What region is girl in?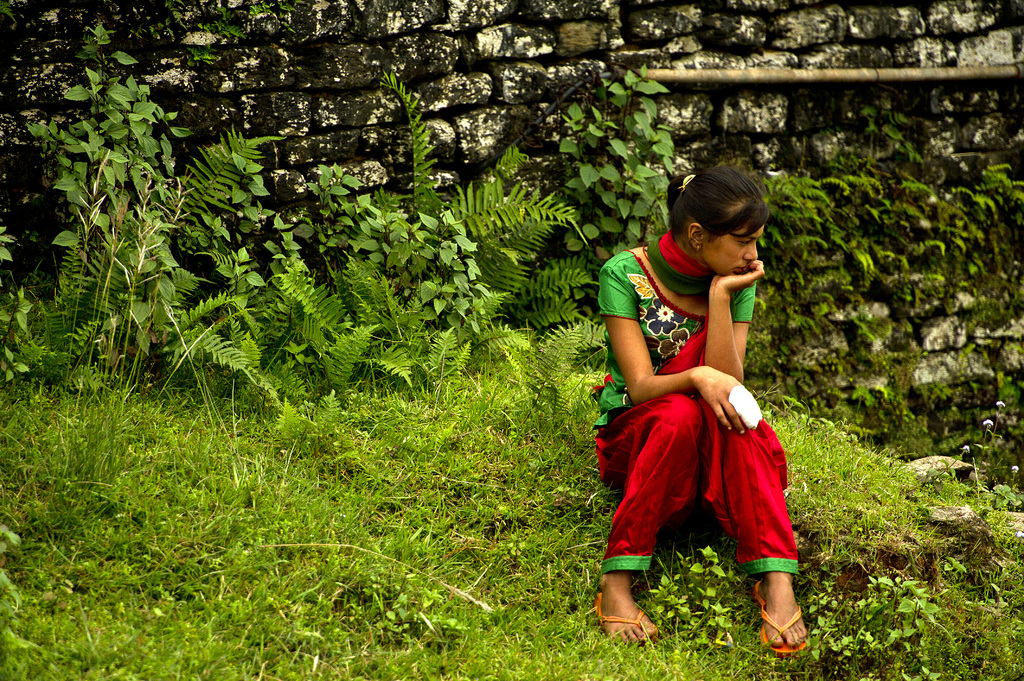
593,161,808,655.
